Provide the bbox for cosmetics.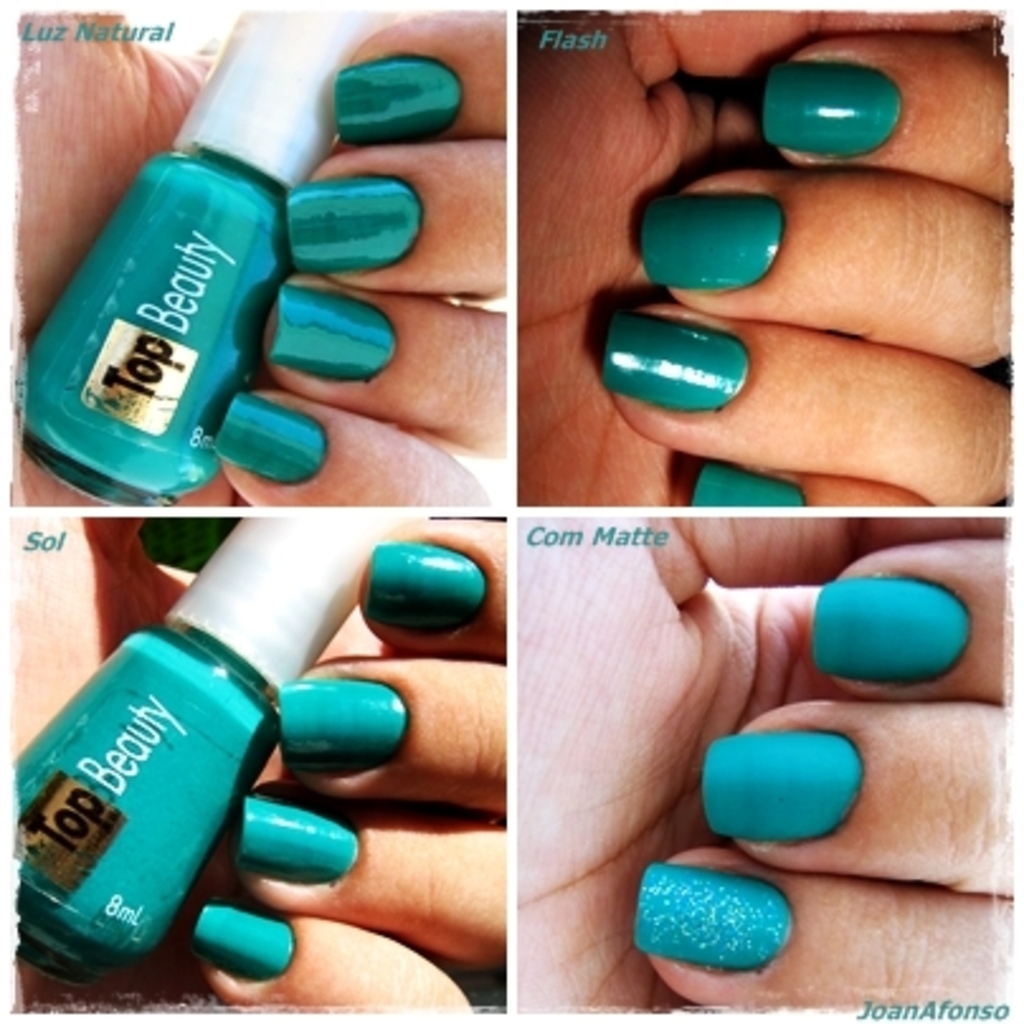
[x1=13, y1=509, x2=416, y2=978].
